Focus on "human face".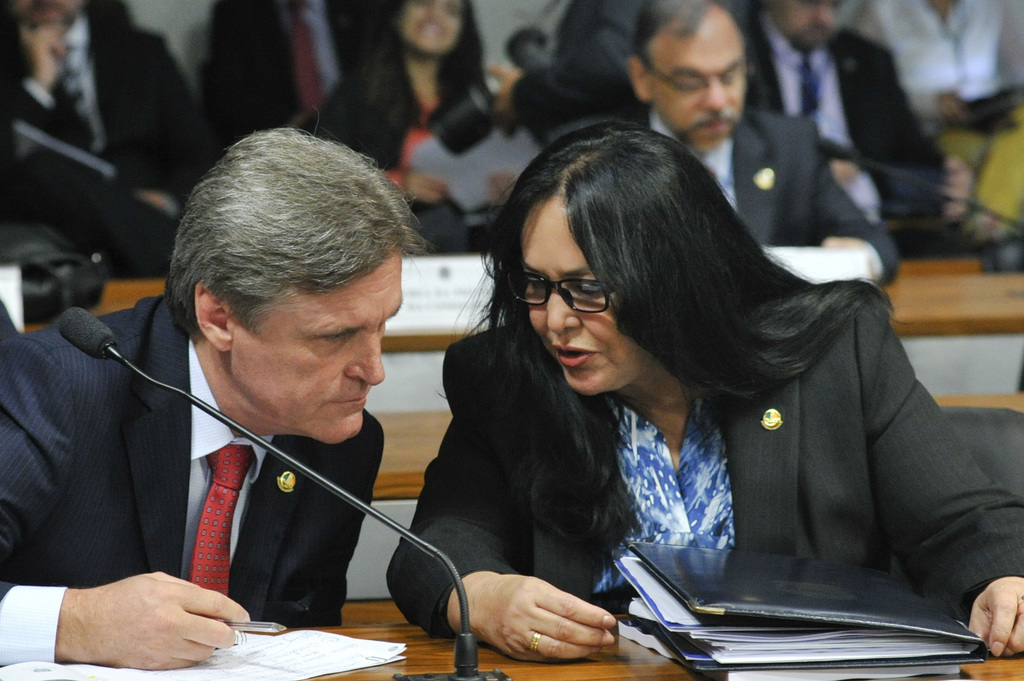
Focused at [left=399, top=1, right=461, bottom=49].
